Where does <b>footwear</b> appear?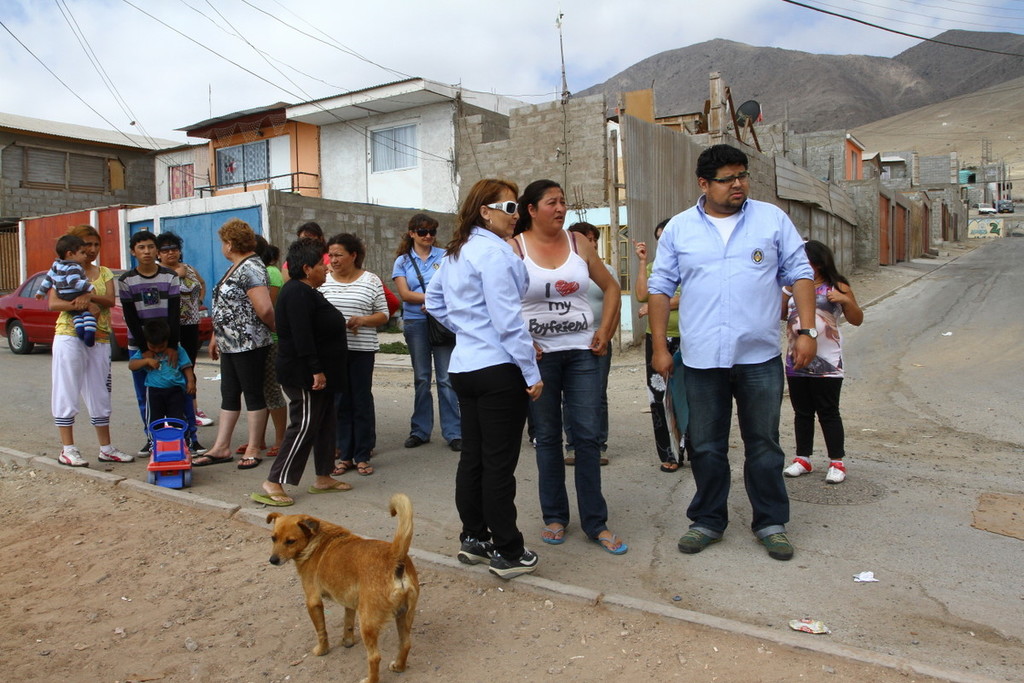
Appears at [268, 449, 284, 452].
